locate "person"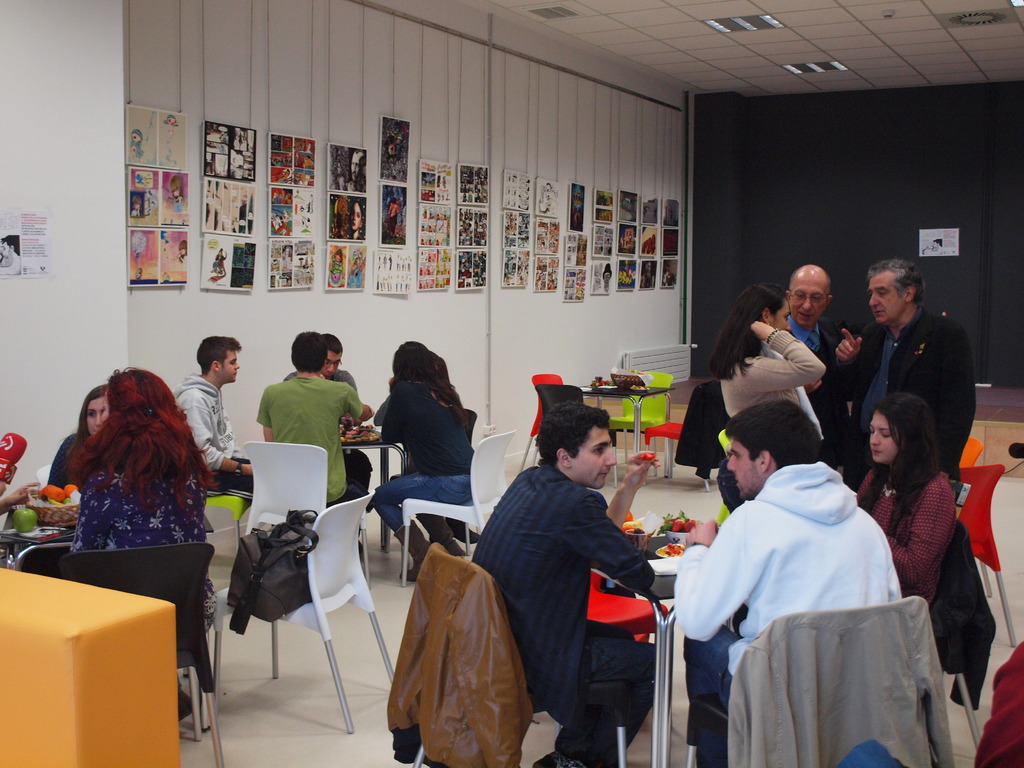
<region>376, 331, 486, 582</region>
